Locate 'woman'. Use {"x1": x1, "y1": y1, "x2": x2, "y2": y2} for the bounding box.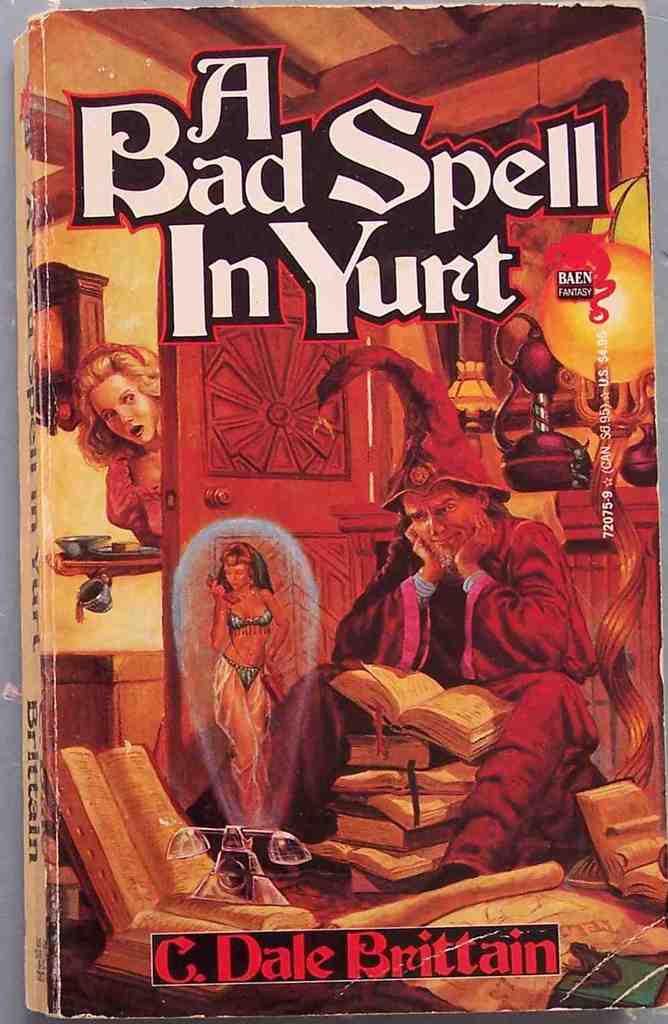
{"x1": 205, "y1": 547, "x2": 303, "y2": 806}.
